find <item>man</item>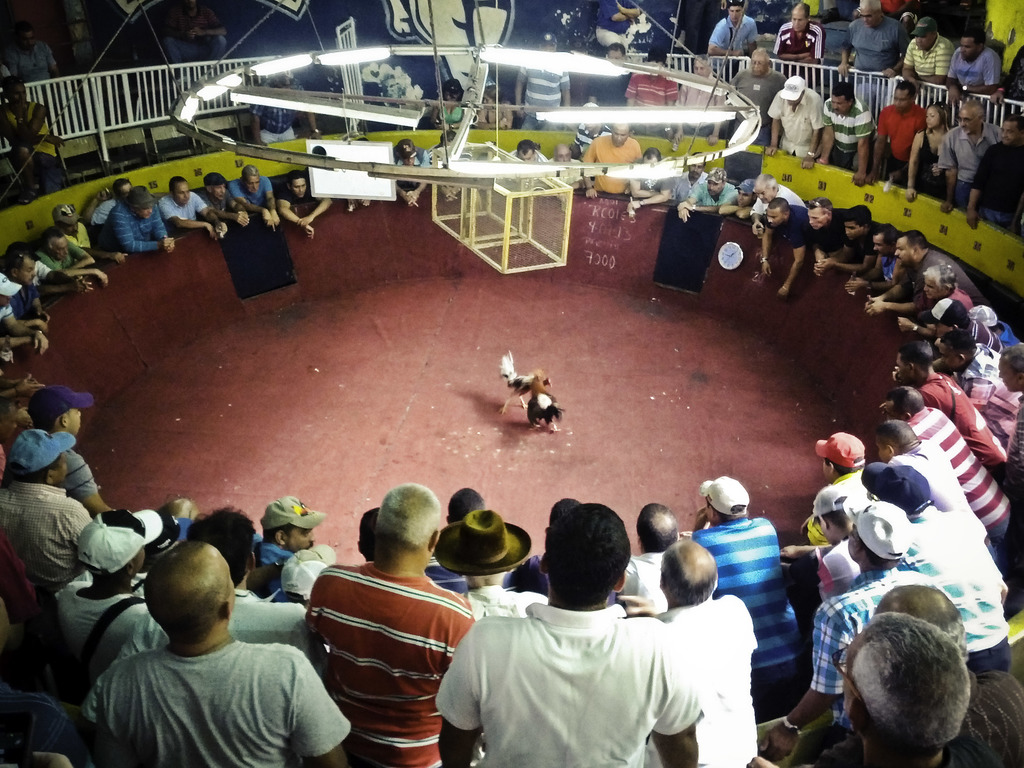
box=[899, 340, 1011, 488]
